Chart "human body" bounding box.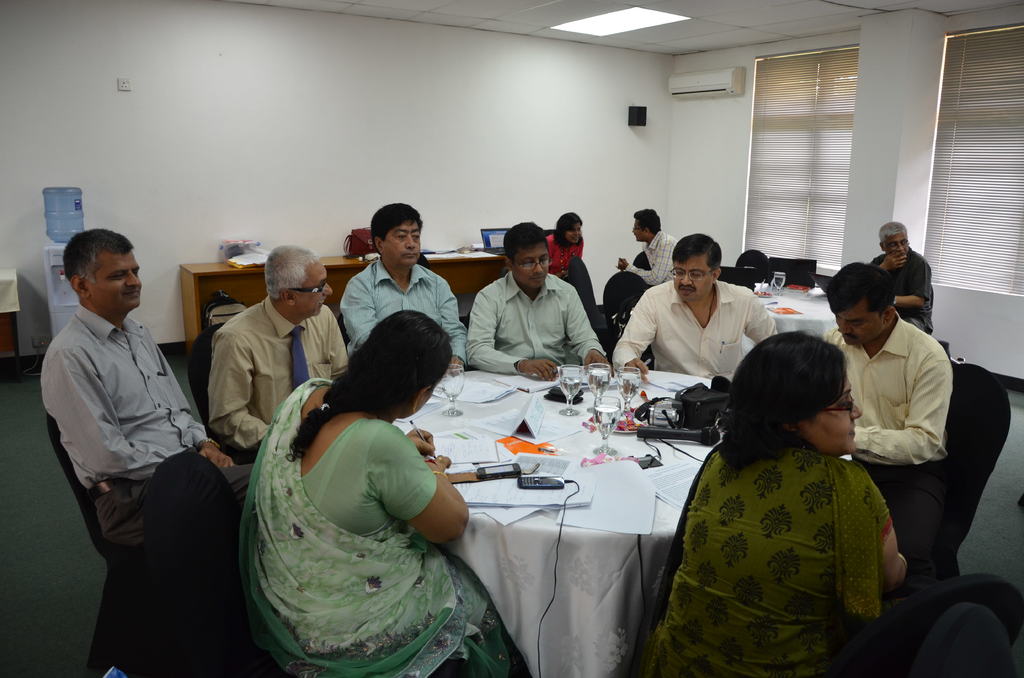
Charted: l=219, t=291, r=341, b=458.
